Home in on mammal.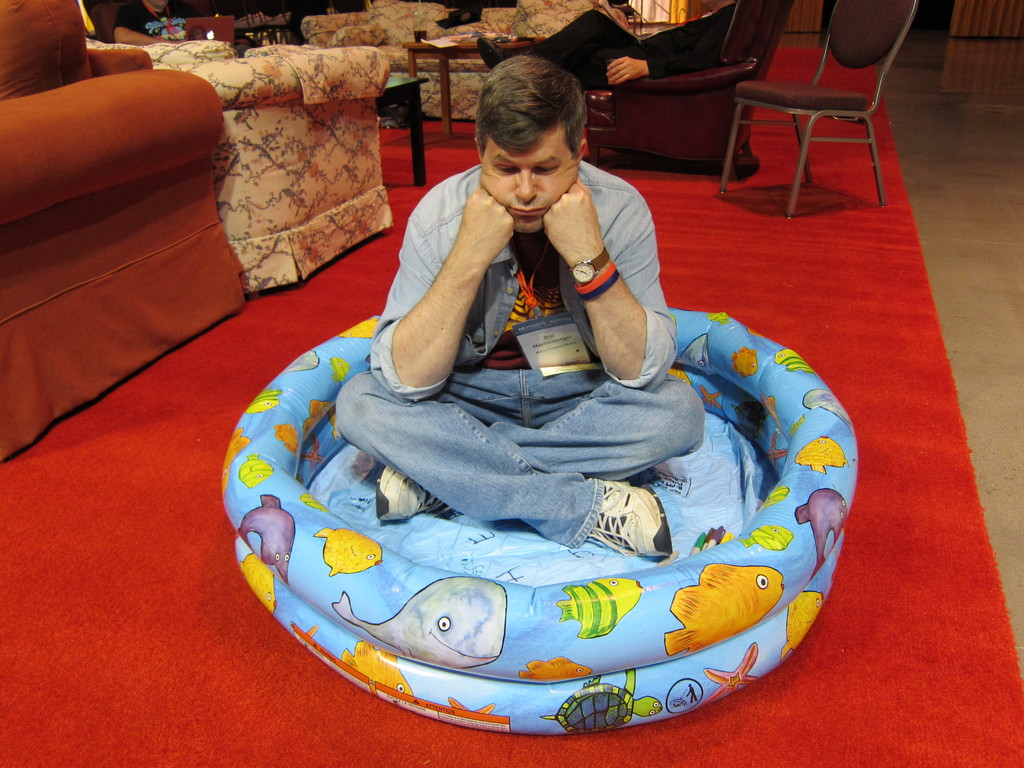
Homed in at crop(332, 55, 707, 552).
